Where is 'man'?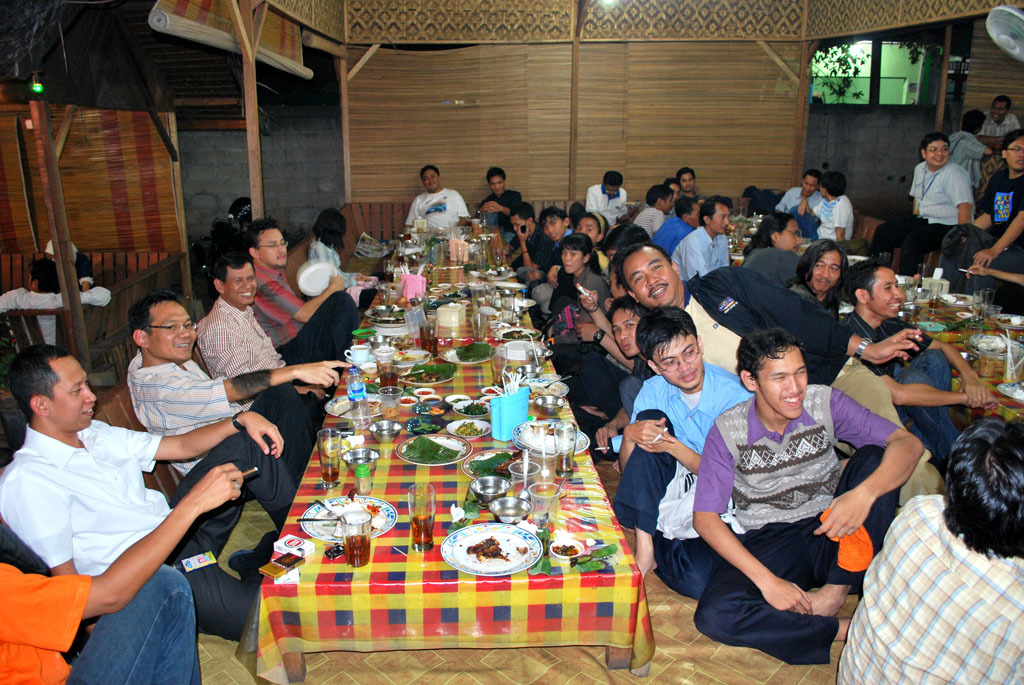
left=634, top=182, right=676, bottom=236.
